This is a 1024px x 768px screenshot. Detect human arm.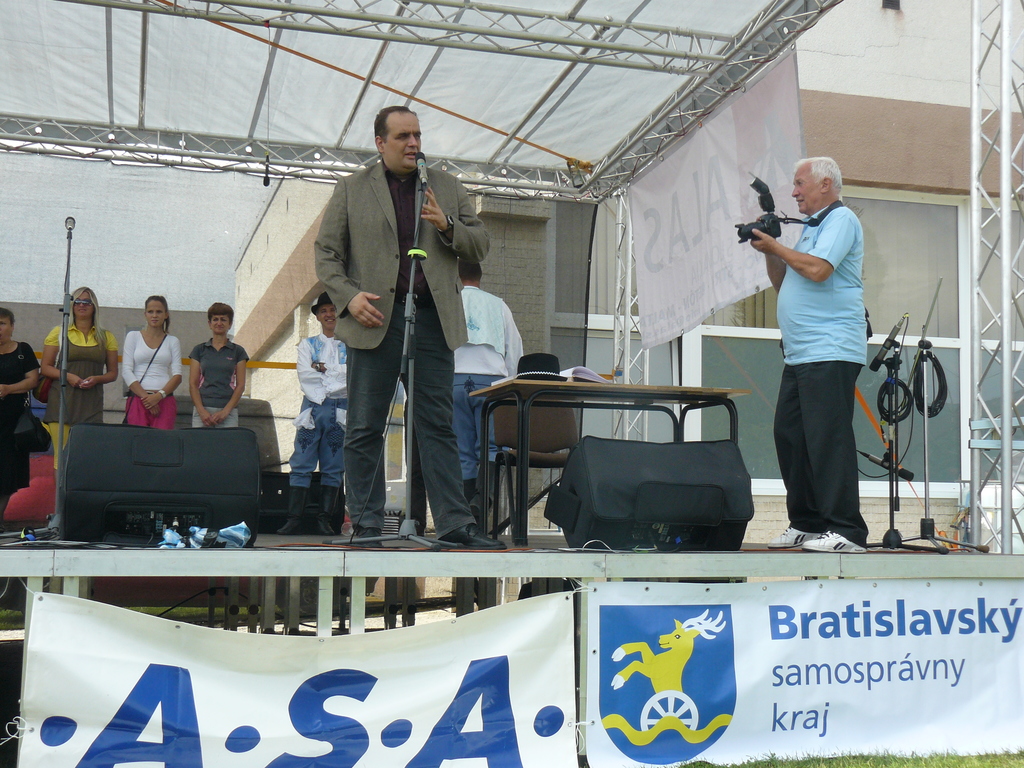
[left=143, top=337, right=184, bottom=408].
